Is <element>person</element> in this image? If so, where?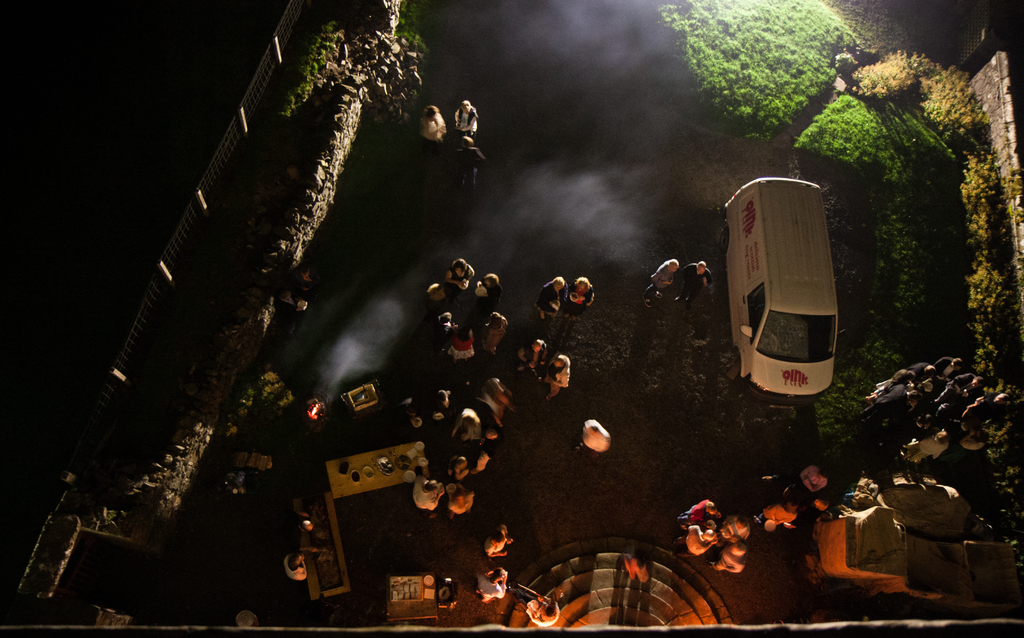
Yes, at detection(449, 132, 483, 191).
